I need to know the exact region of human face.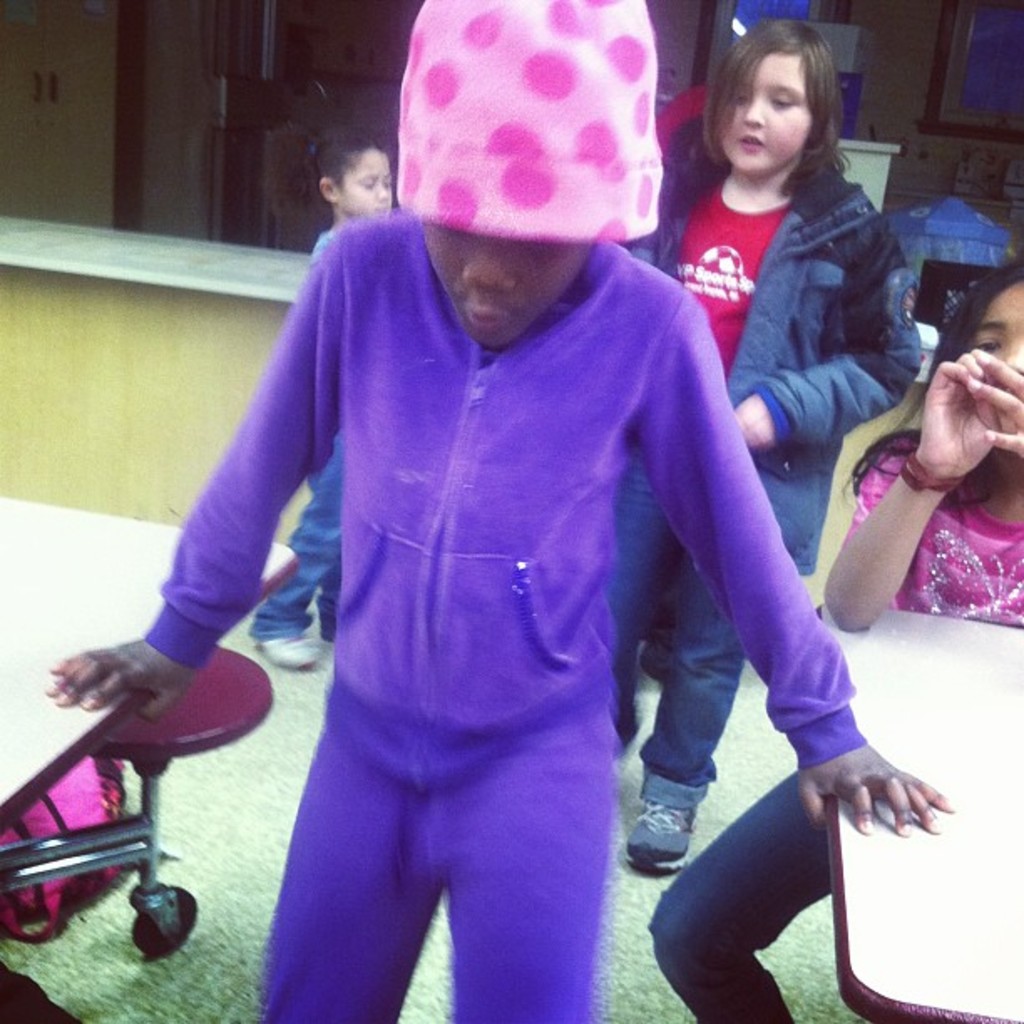
Region: <bbox>974, 276, 1022, 380</bbox>.
